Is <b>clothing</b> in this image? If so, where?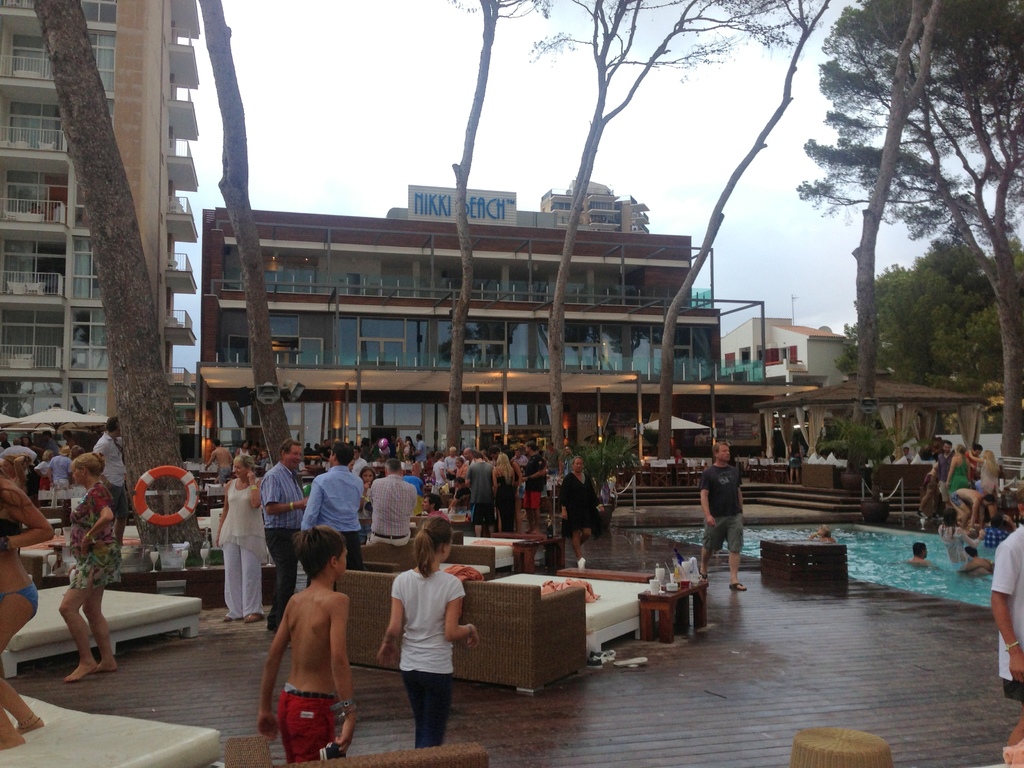
Yes, at locate(695, 463, 746, 549).
